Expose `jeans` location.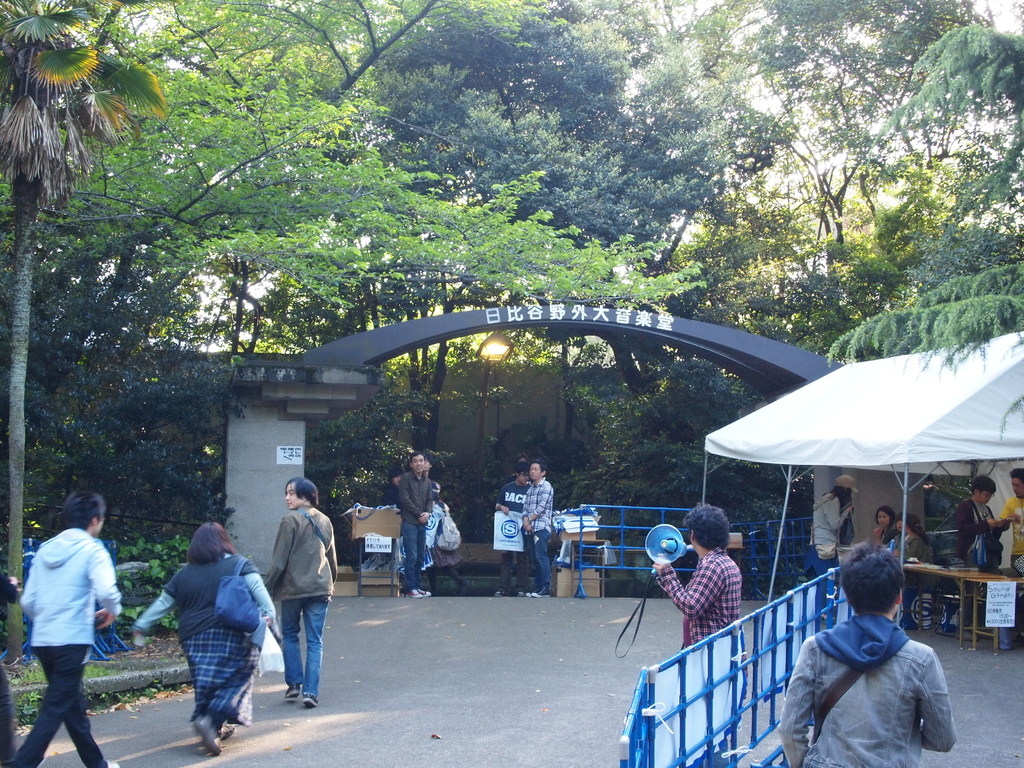
Exposed at 402:522:427:591.
